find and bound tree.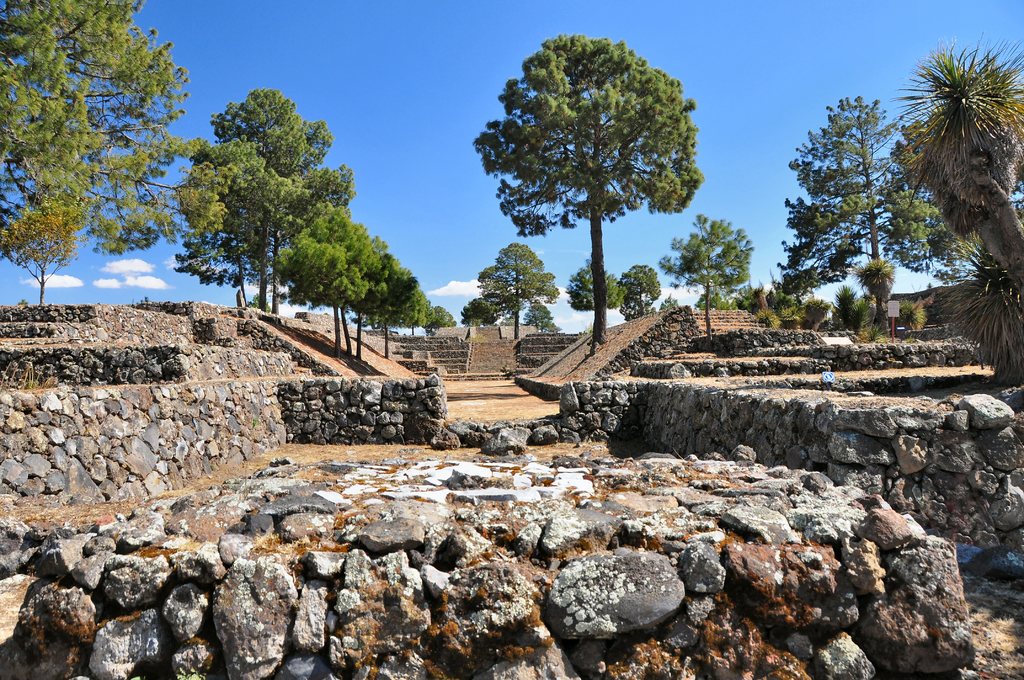
Bound: BBox(616, 256, 658, 316).
